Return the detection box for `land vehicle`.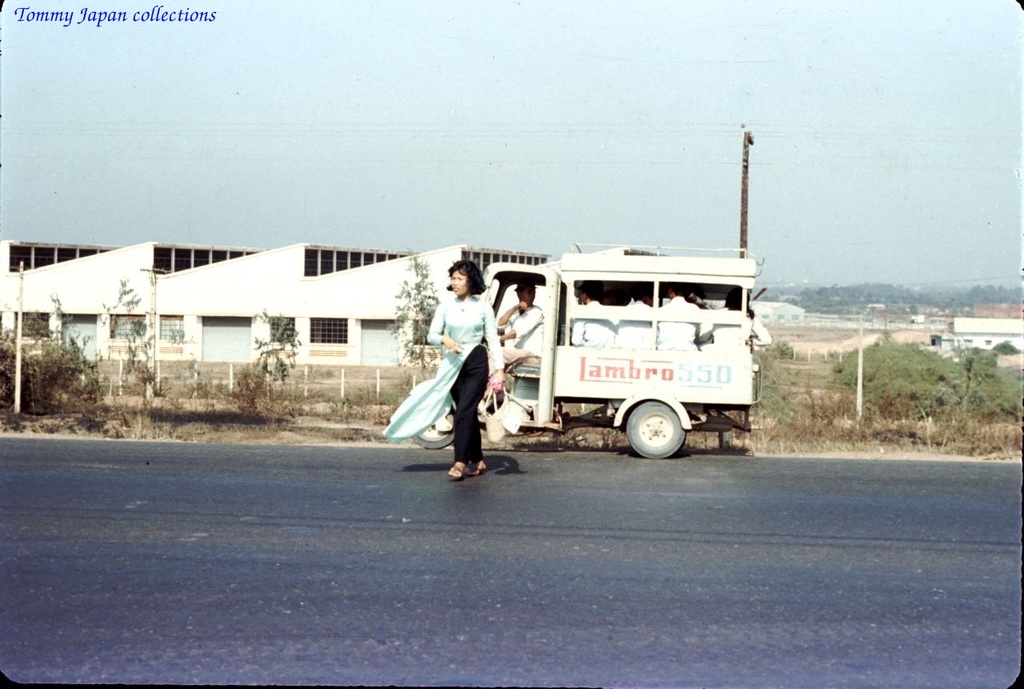
[left=442, top=238, right=774, bottom=459].
